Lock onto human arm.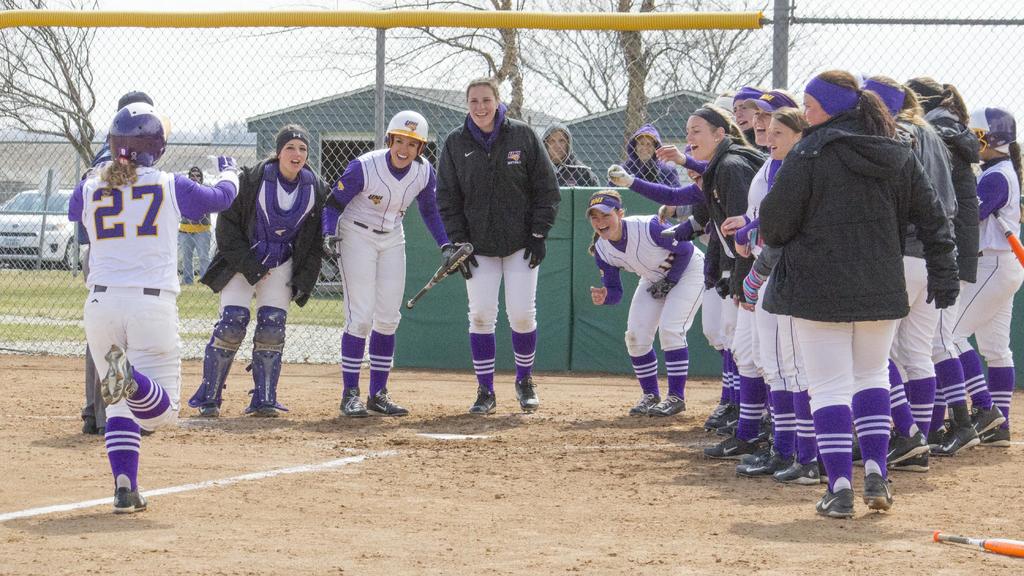
Locked: [left=908, top=156, right=963, bottom=308].
